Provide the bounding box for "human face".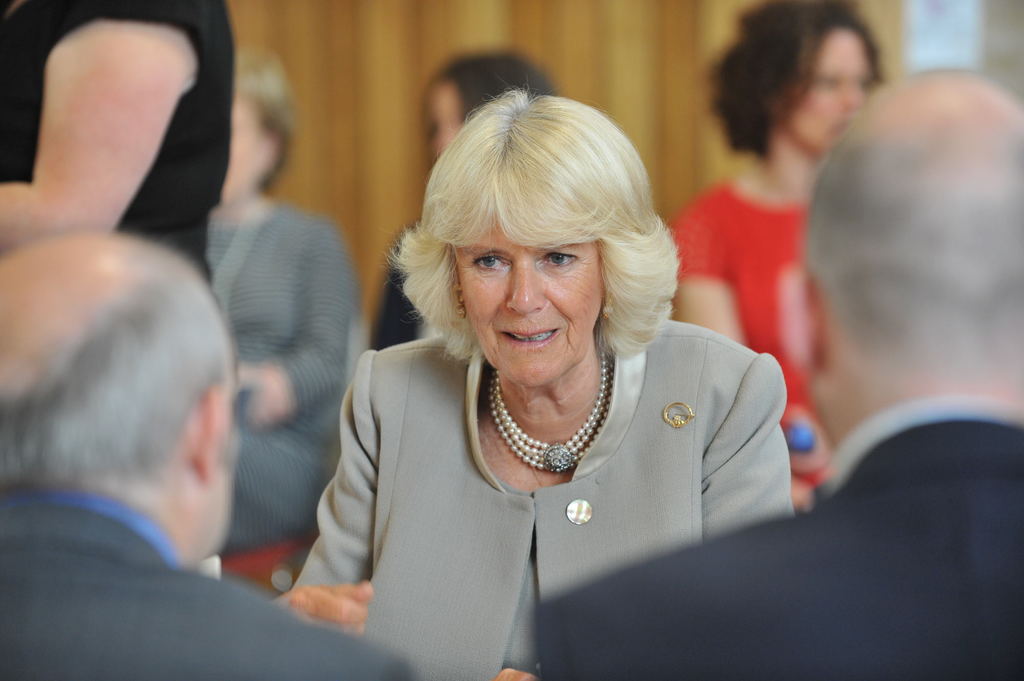
bbox(794, 29, 872, 156).
